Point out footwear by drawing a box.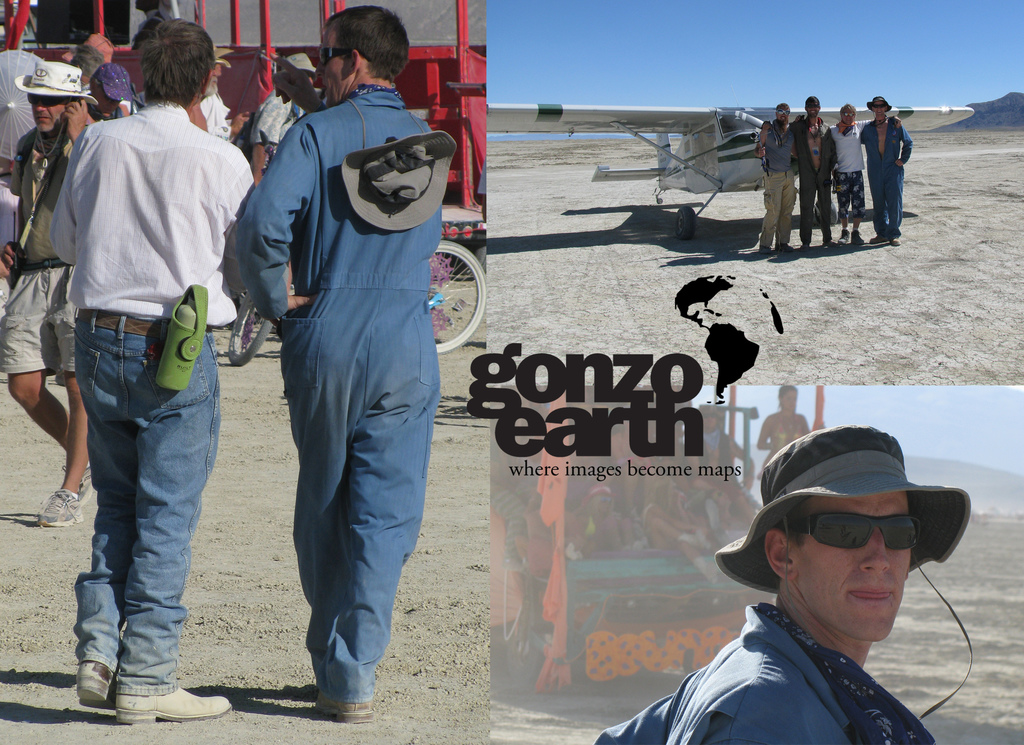
(75,663,127,714).
